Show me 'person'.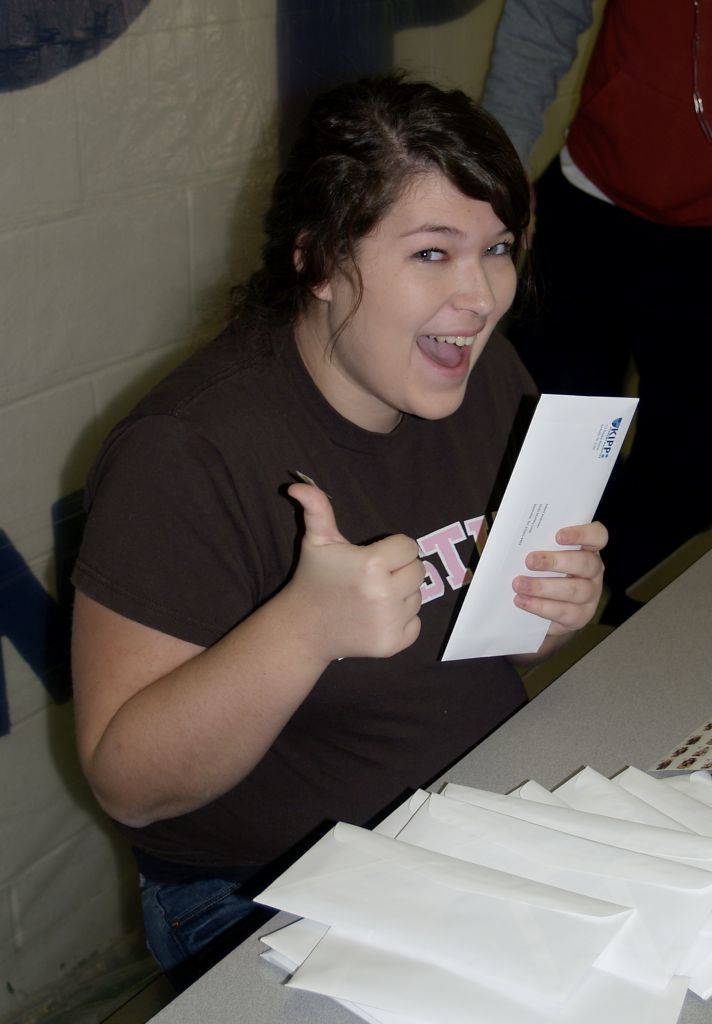
'person' is here: {"left": 52, "top": 60, "right": 569, "bottom": 972}.
